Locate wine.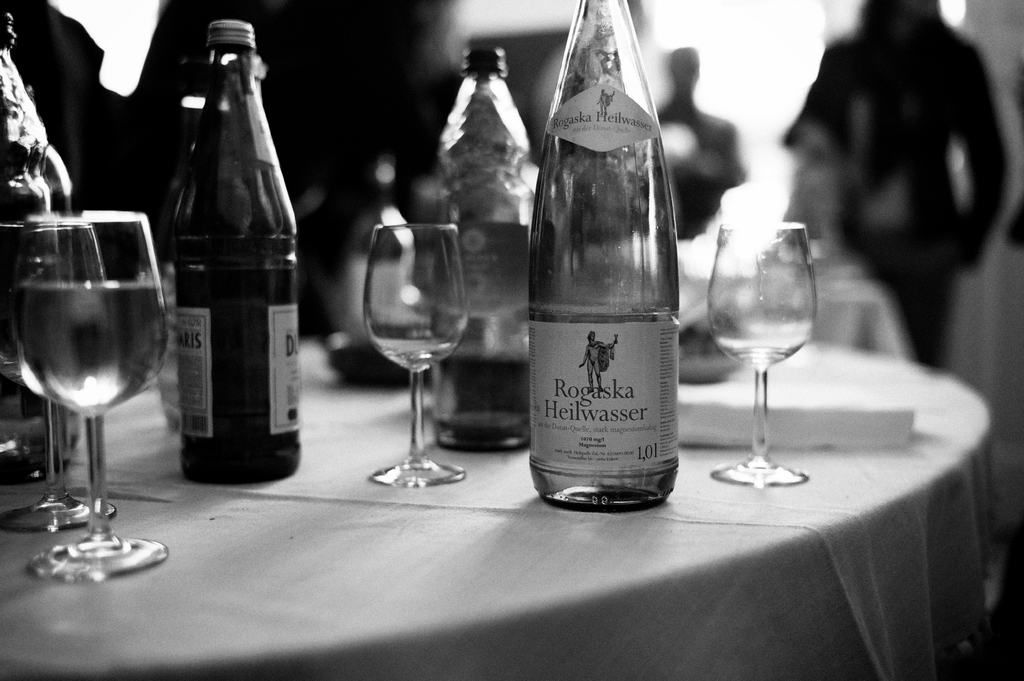
Bounding box: <region>177, 24, 294, 490</region>.
